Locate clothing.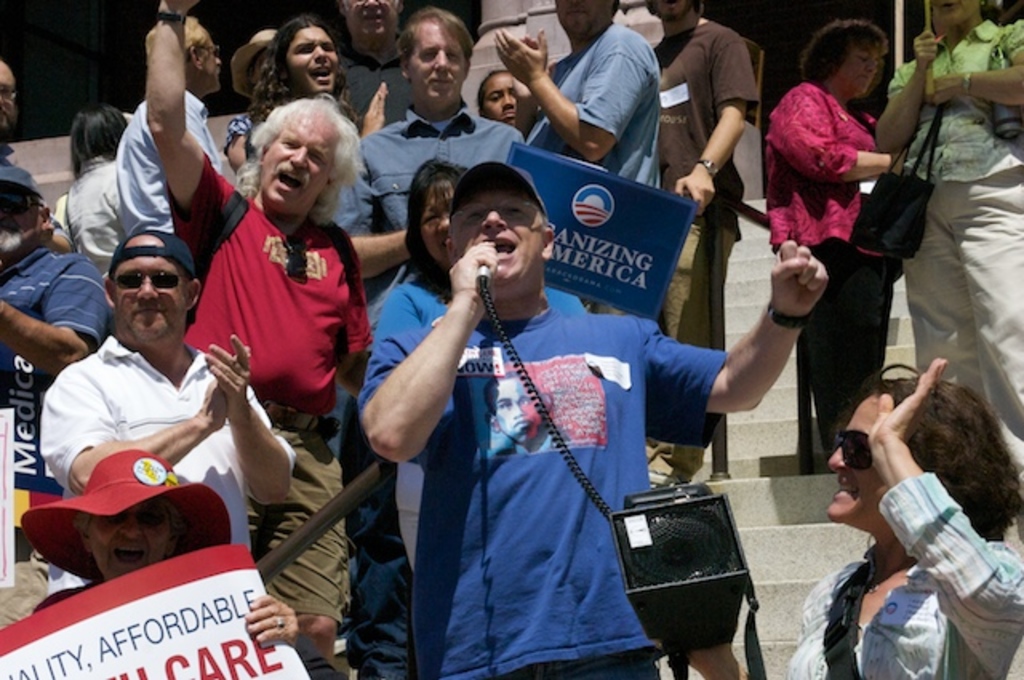
Bounding box: 344 104 528 235.
